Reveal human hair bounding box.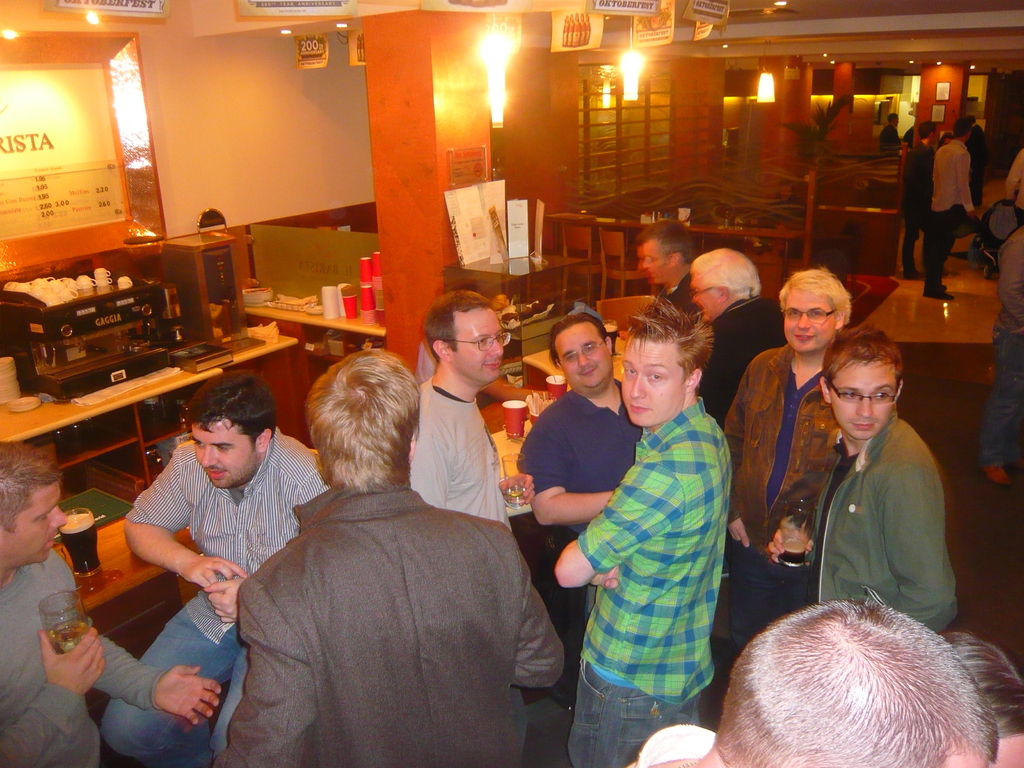
Revealed: <box>705,609,1005,766</box>.
